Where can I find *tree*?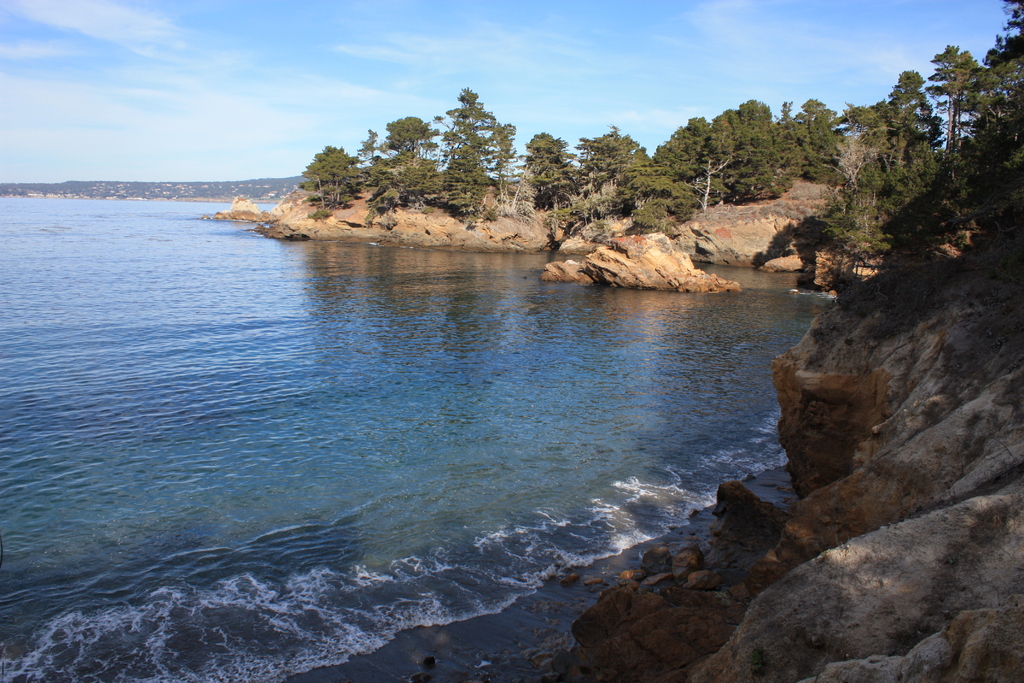
You can find it at box(646, 104, 719, 204).
